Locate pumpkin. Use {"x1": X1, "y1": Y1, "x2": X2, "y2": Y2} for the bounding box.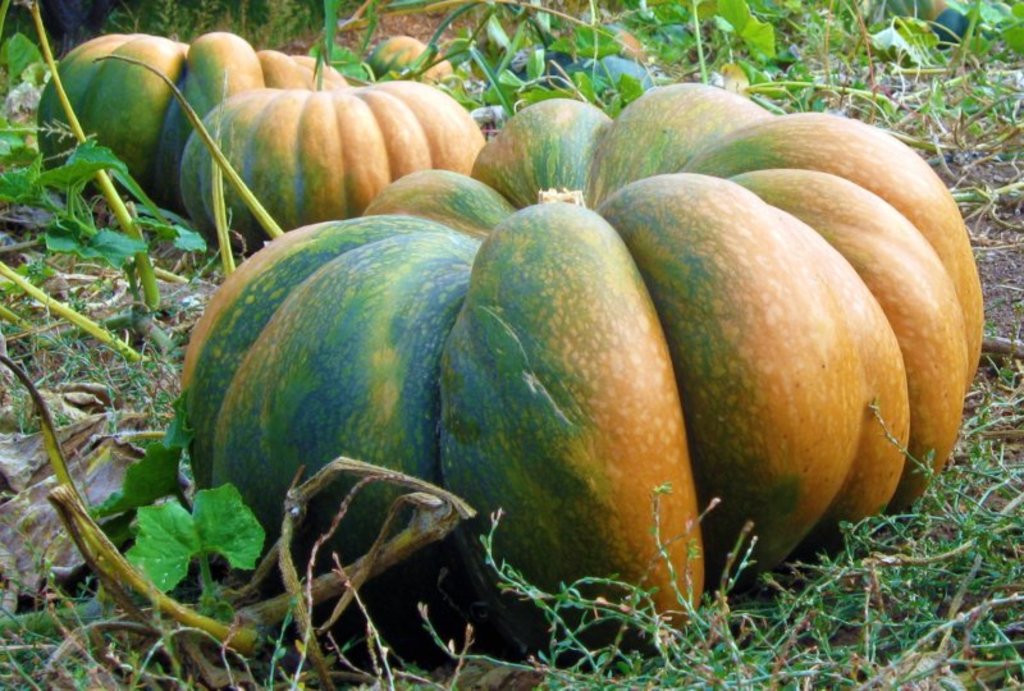
{"x1": 173, "y1": 81, "x2": 481, "y2": 257}.
